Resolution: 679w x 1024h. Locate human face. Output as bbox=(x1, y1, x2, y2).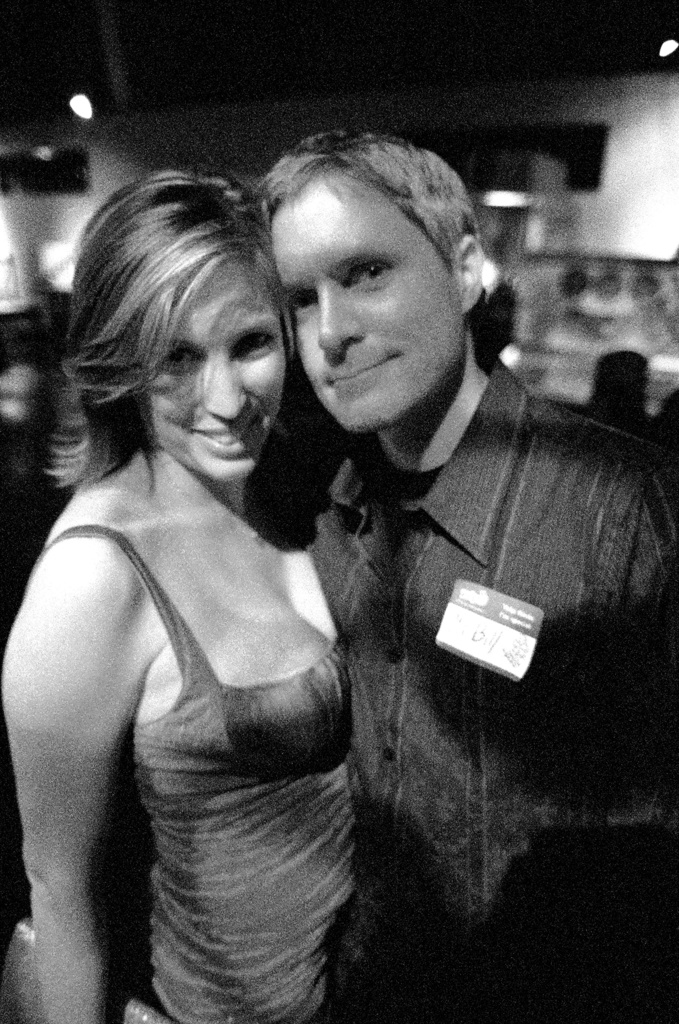
bbox=(152, 265, 288, 482).
